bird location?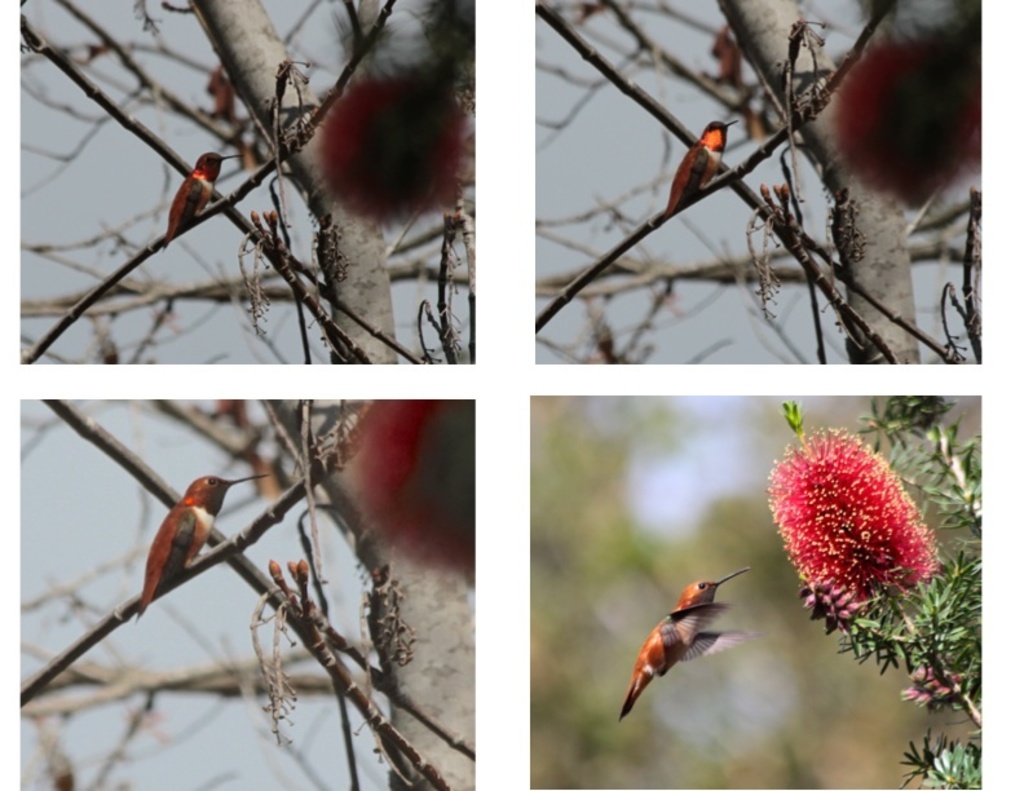
l=133, t=473, r=273, b=626
